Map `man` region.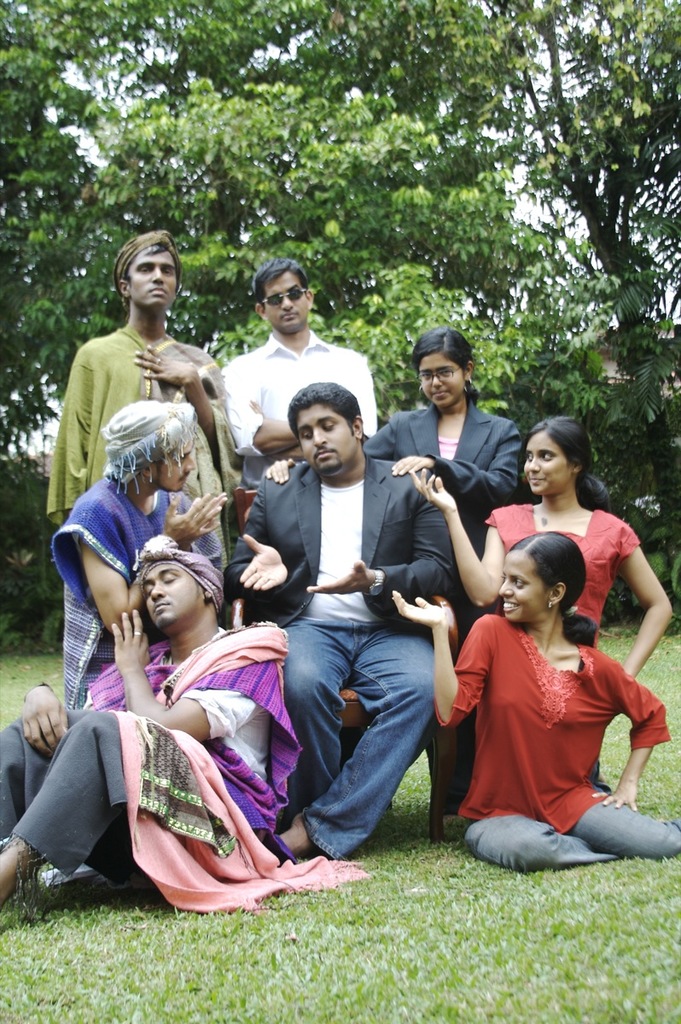
Mapped to (x1=61, y1=406, x2=228, y2=713).
